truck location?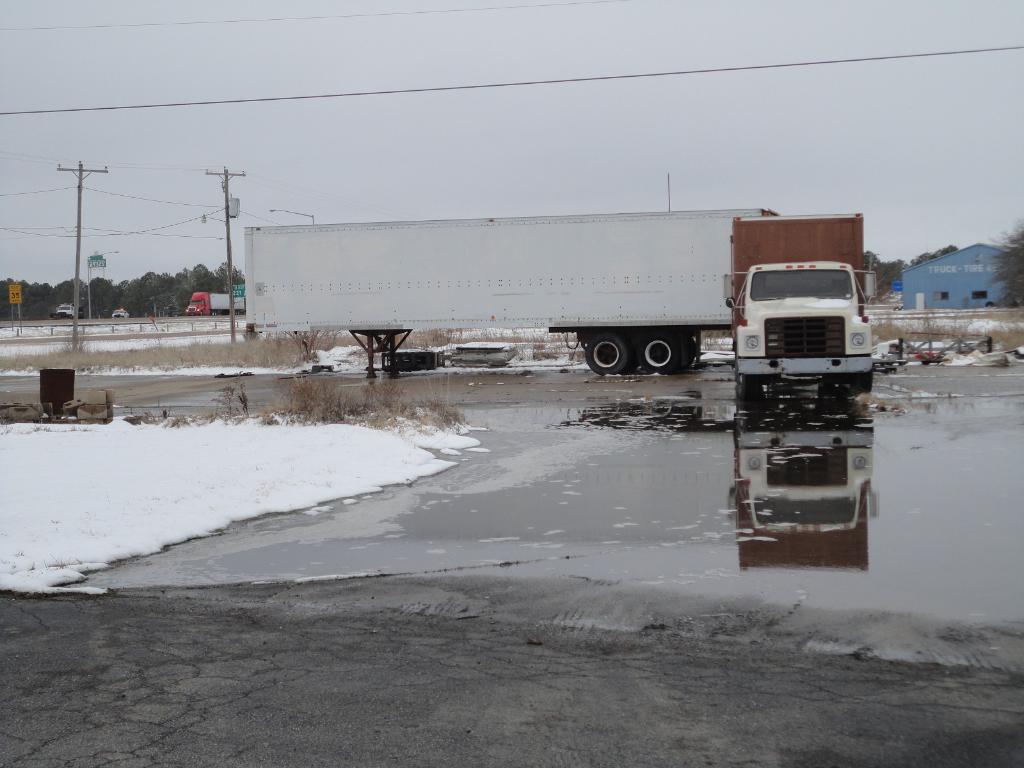
239,195,836,390
